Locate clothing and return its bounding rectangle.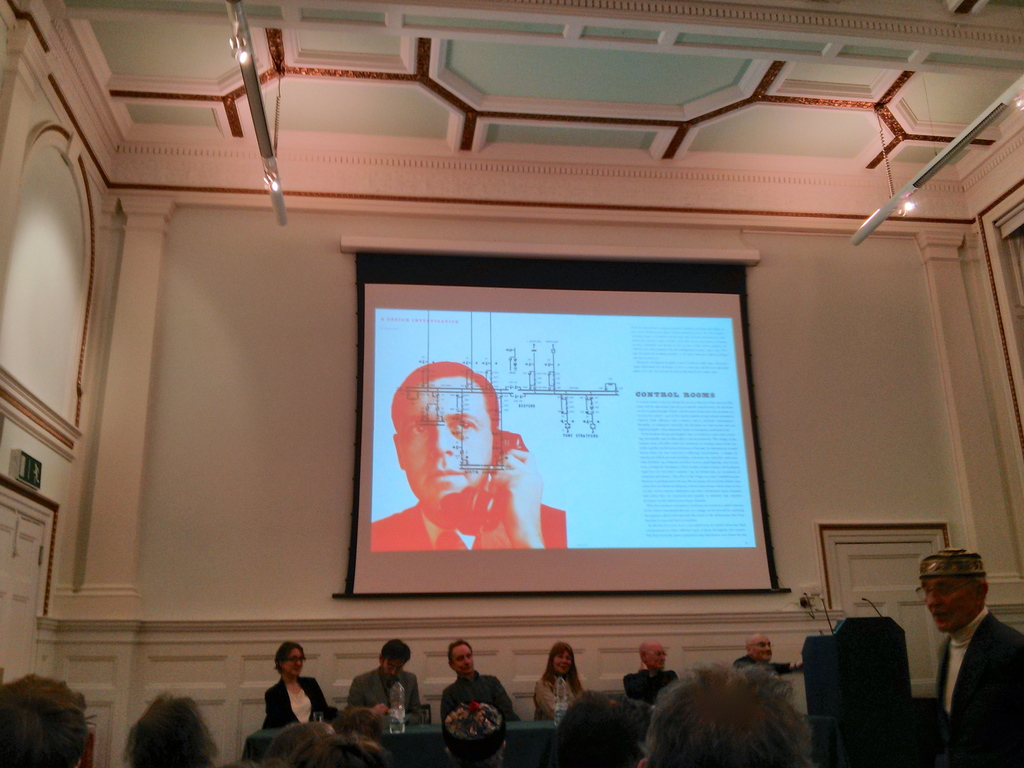
detection(621, 664, 677, 707).
